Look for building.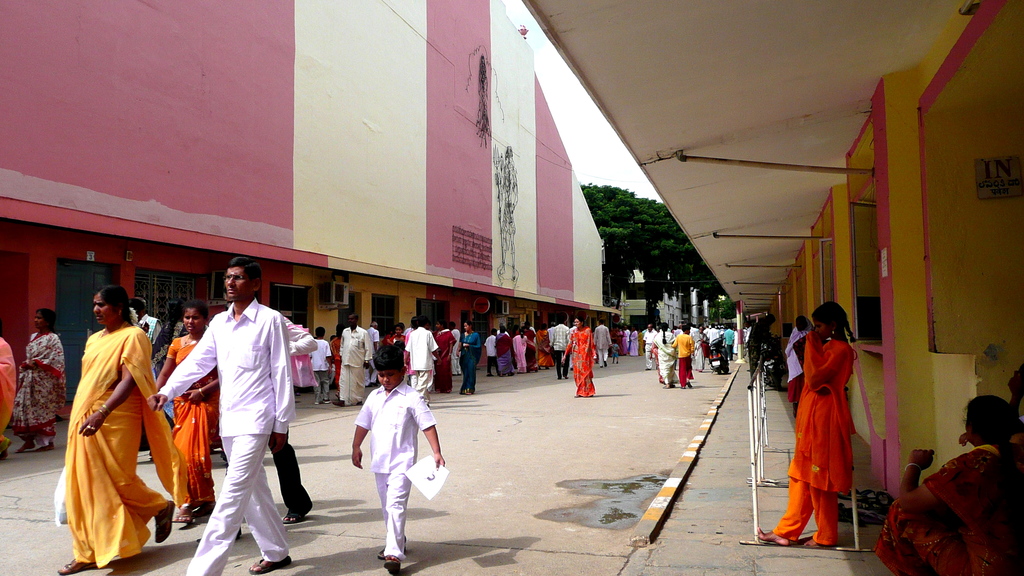
Found: (0, 0, 608, 429).
